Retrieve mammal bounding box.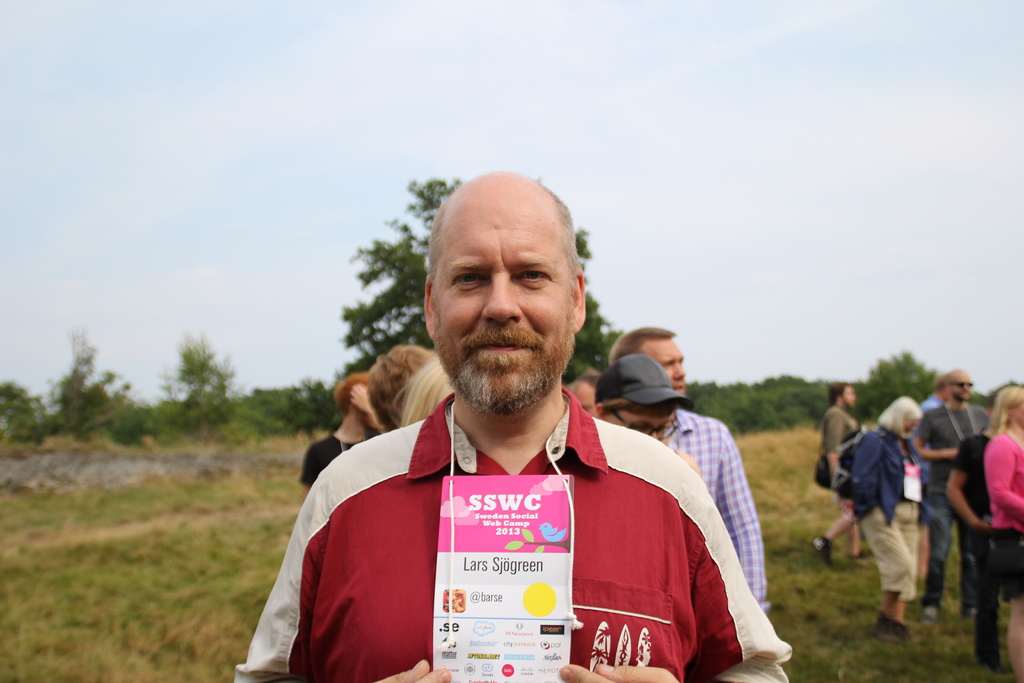
Bounding box: x1=988, y1=384, x2=1023, y2=682.
